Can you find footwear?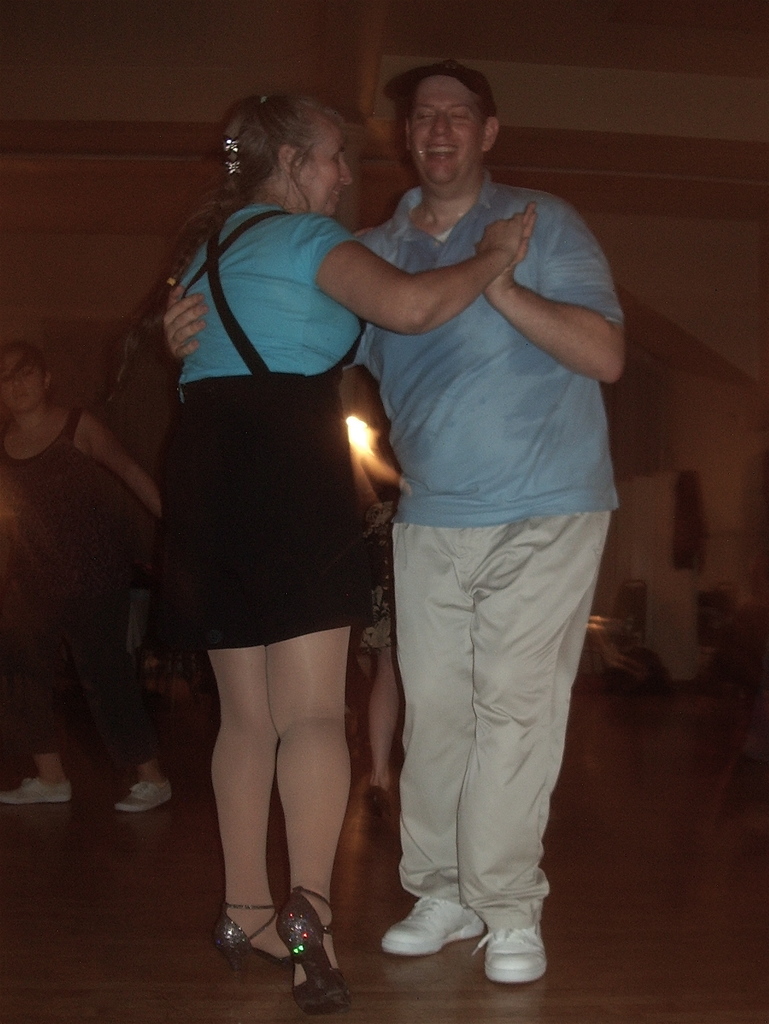
Yes, bounding box: <region>217, 903, 290, 972</region>.
